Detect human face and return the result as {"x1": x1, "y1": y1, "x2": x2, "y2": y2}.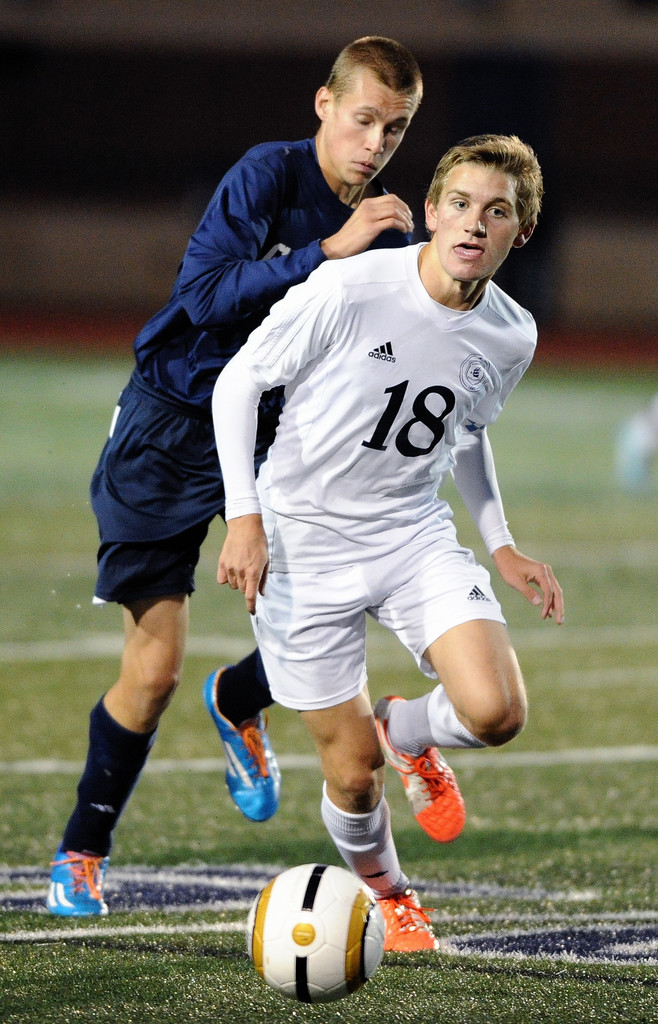
{"x1": 330, "y1": 83, "x2": 421, "y2": 185}.
